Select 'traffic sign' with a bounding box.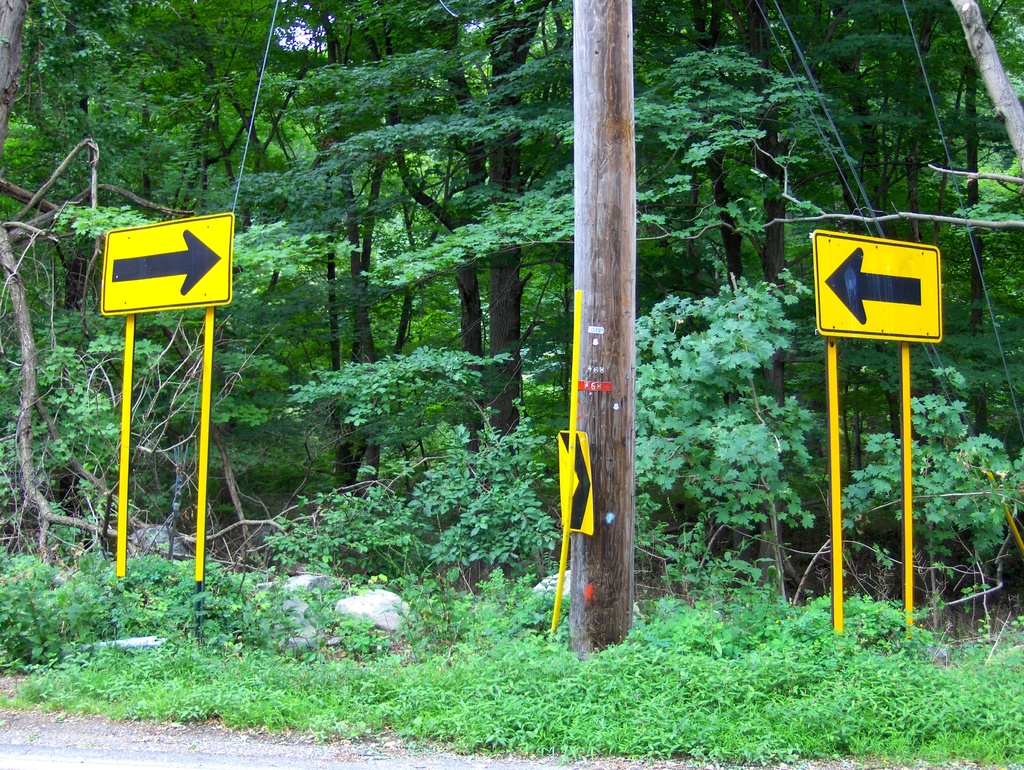
{"left": 812, "top": 230, "right": 943, "bottom": 339}.
